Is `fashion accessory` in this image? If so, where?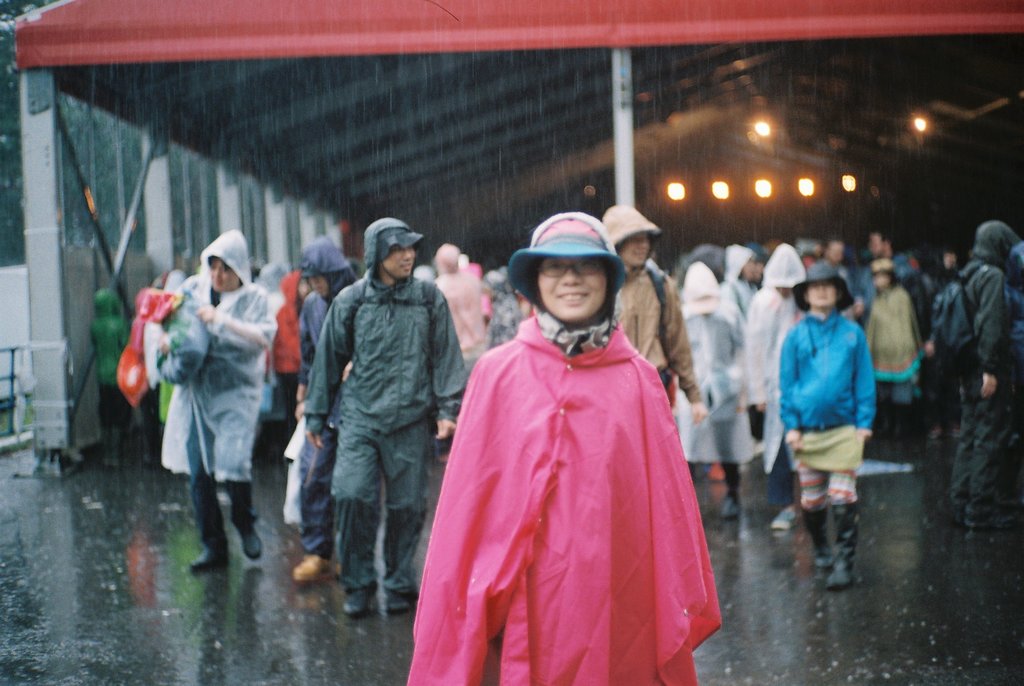
Yes, at Rect(504, 218, 625, 313).
